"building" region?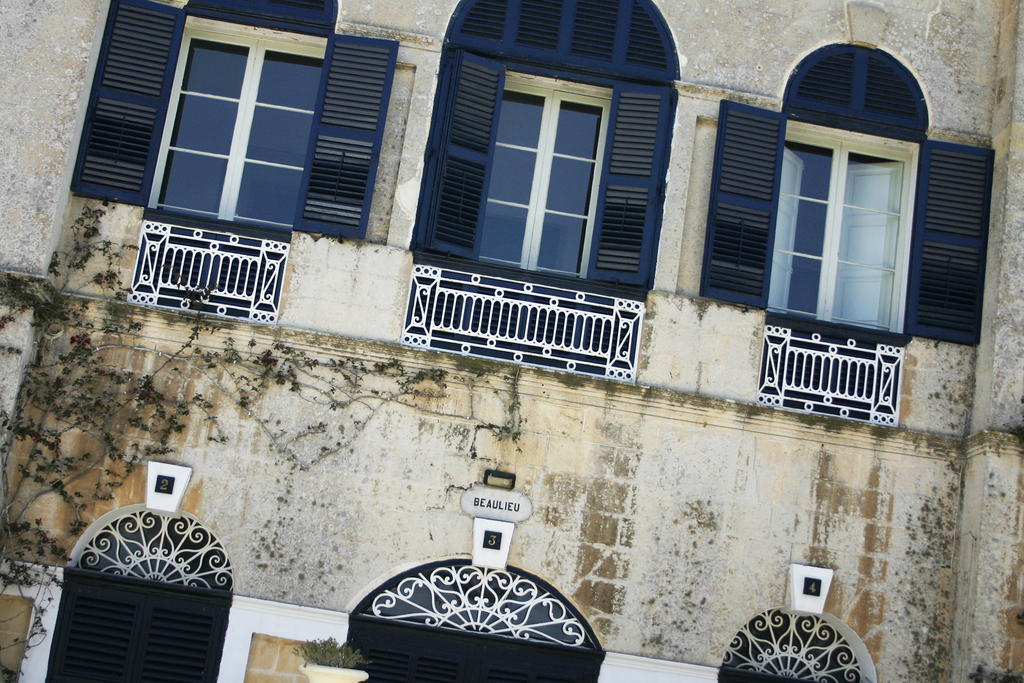
<region>0, 0, 1022, 682</region>
